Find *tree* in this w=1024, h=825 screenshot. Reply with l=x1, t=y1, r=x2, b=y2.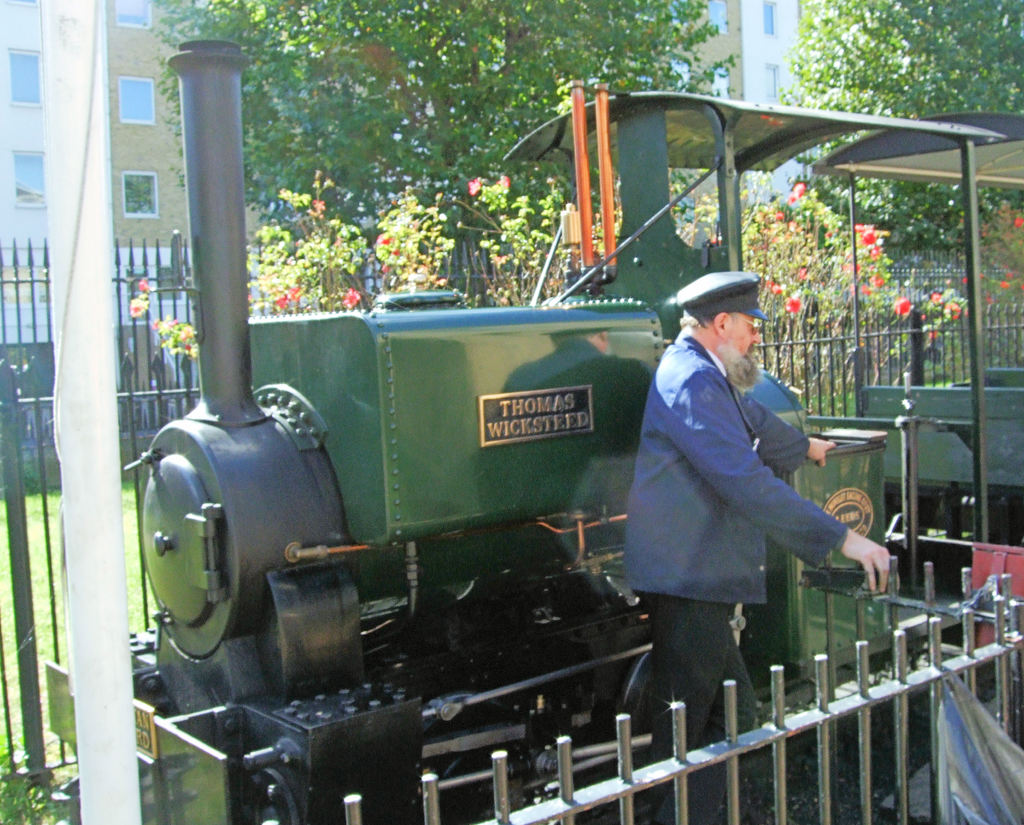
l=156, t=0, r=740, b=301.
